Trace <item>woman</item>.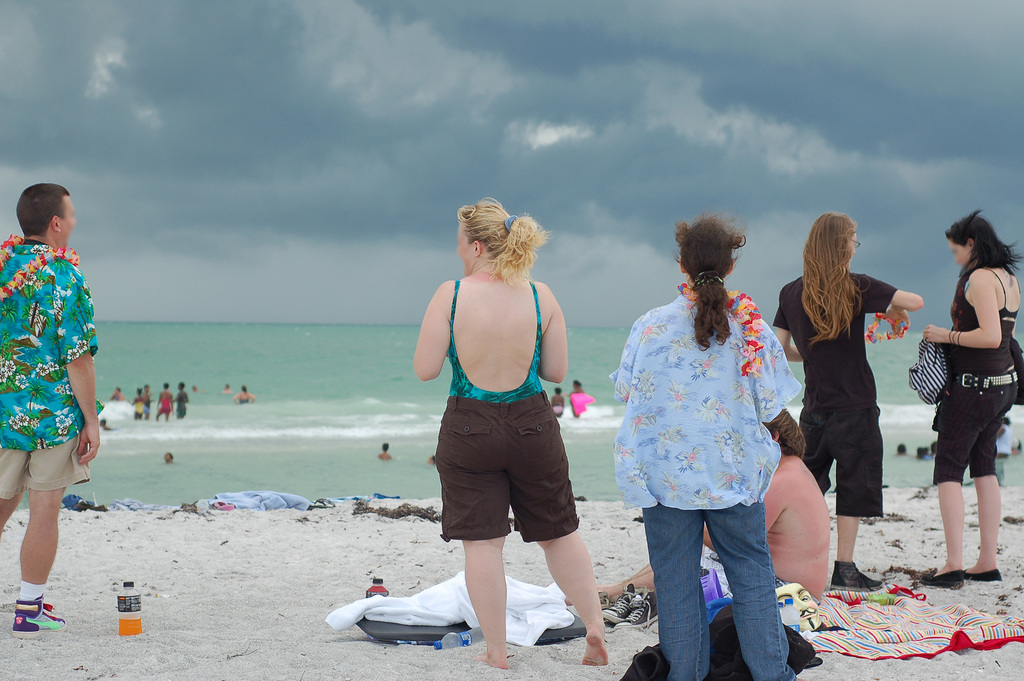
Traced to <box>564,413,831,613</box>.
